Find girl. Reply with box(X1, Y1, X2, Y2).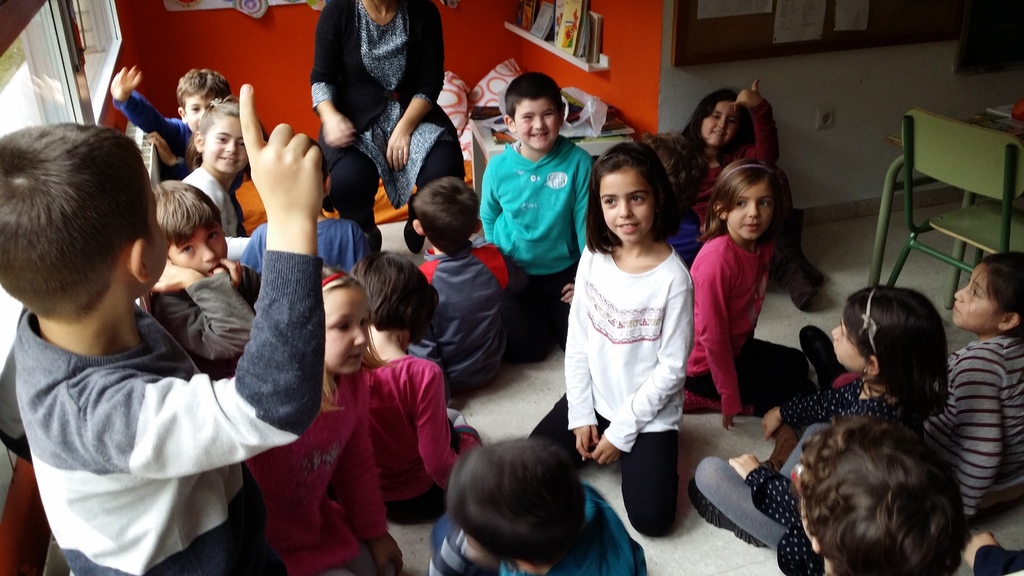
box(687, 285, 950, 552).
